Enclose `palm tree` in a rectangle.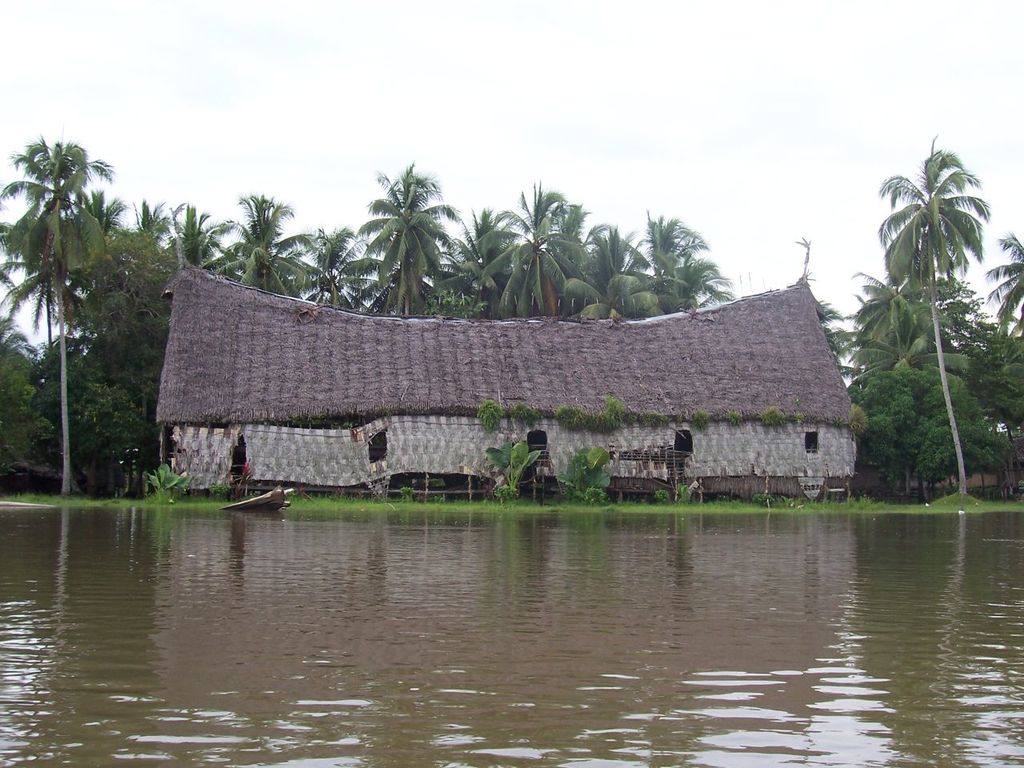
[left=3, top=126, right=87, bottom=226].
